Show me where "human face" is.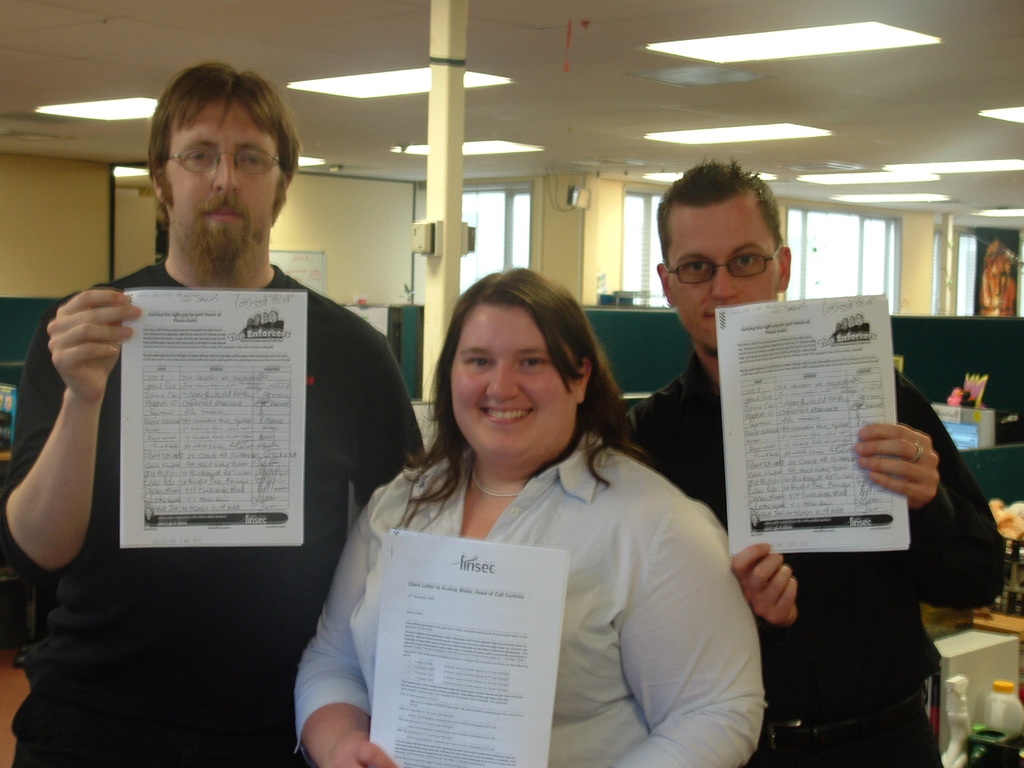
"human face" is at bbox=(452, 303, 576, 459).
